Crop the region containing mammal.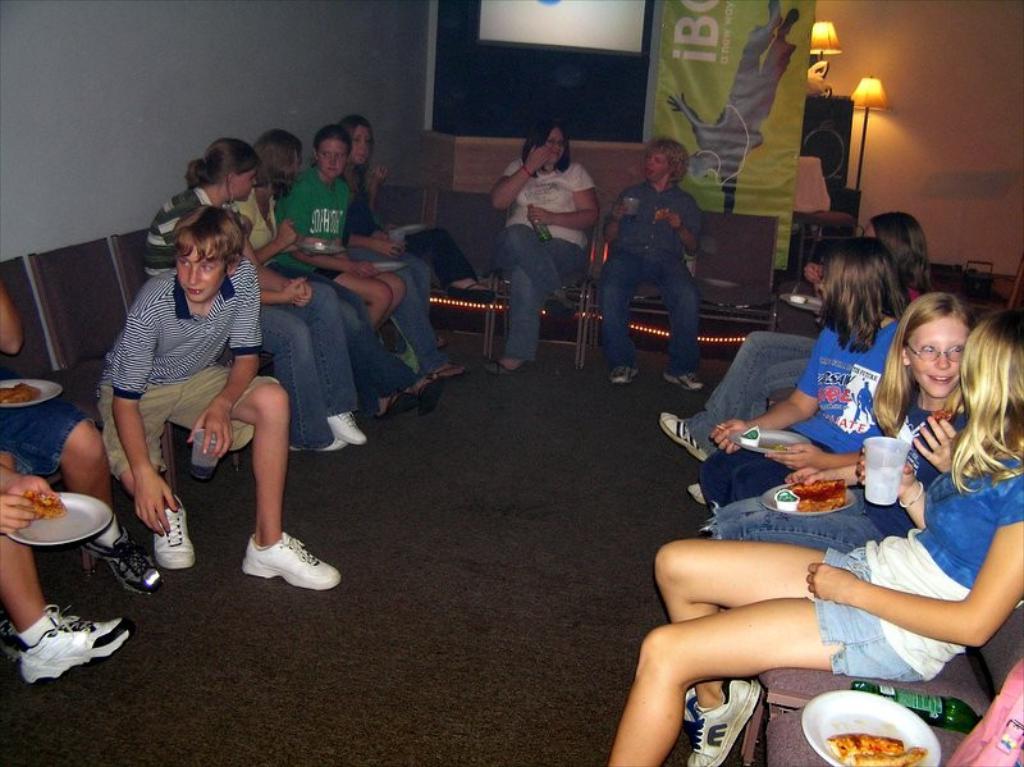
Crop region: box=[660, 216, 947, 503].
